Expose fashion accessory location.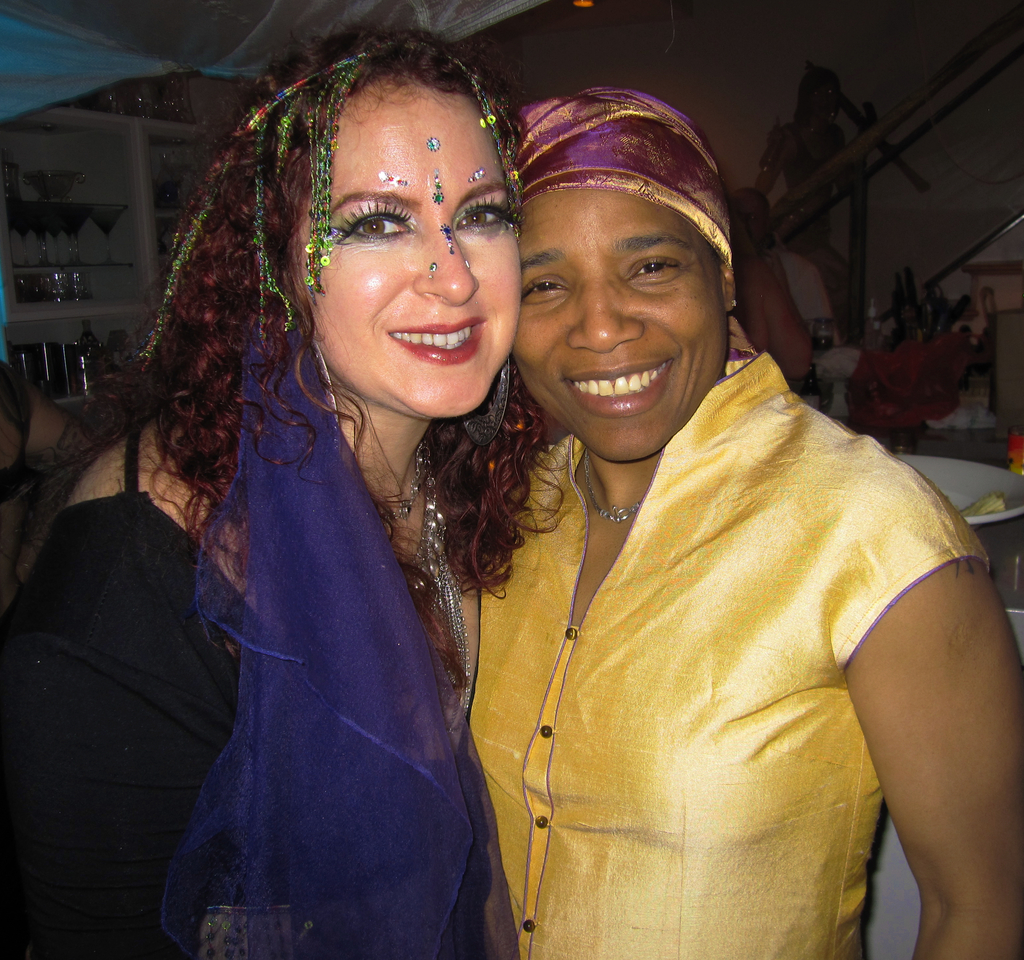
Exposed at (398,479,467,743).
